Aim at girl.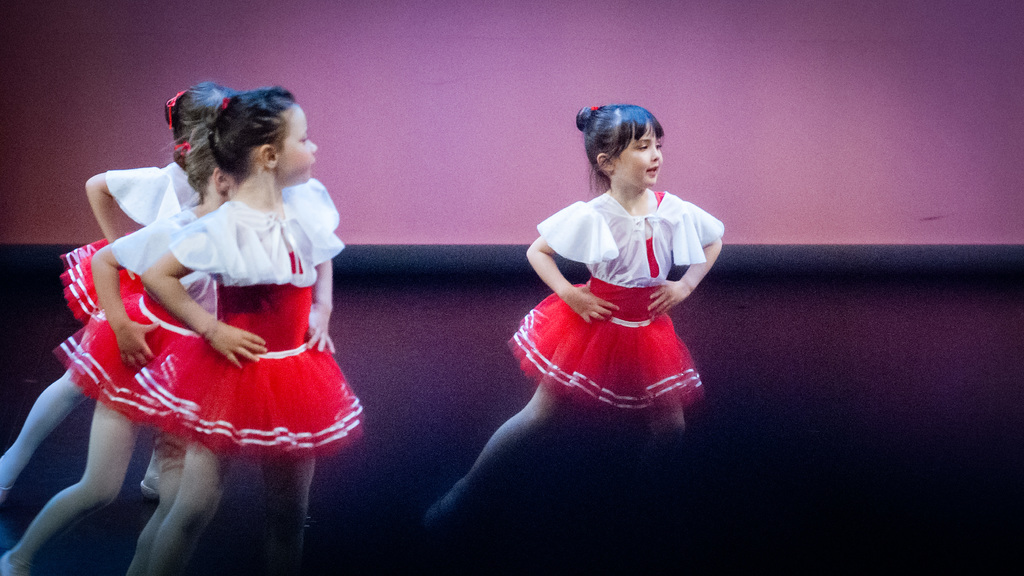
Aimed at x1=0, y1=80, x2=241, y2=499.
